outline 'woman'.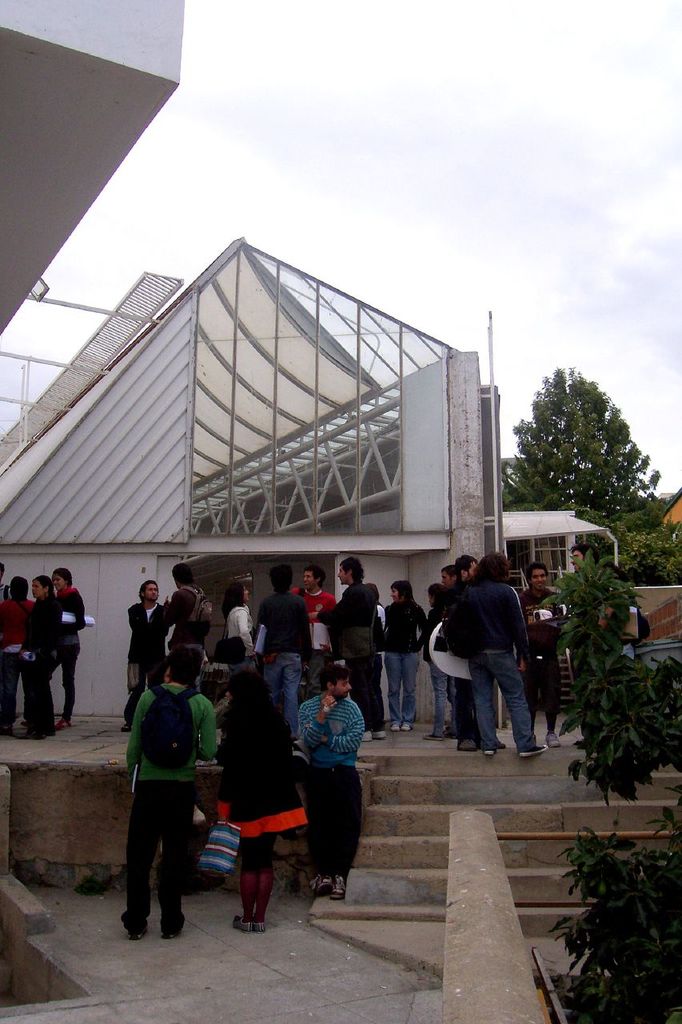
Outline: detection(207, 662, 300, 941).
